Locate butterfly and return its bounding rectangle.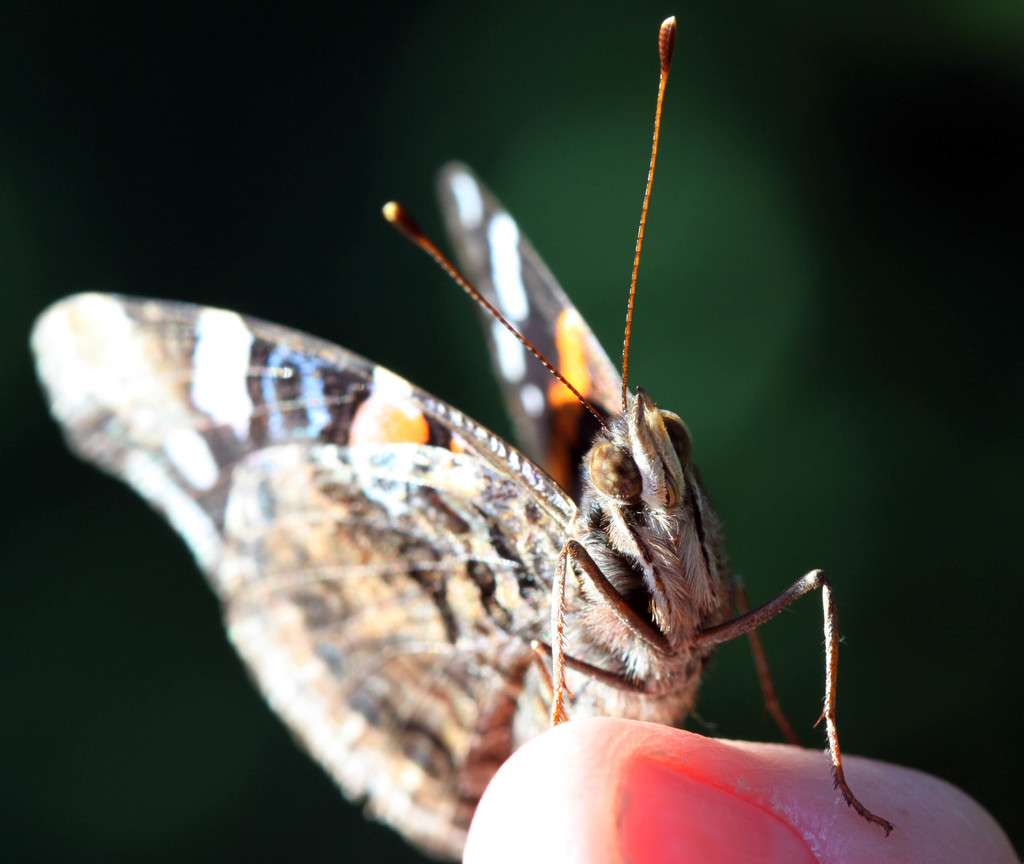
26,12,899,863.
